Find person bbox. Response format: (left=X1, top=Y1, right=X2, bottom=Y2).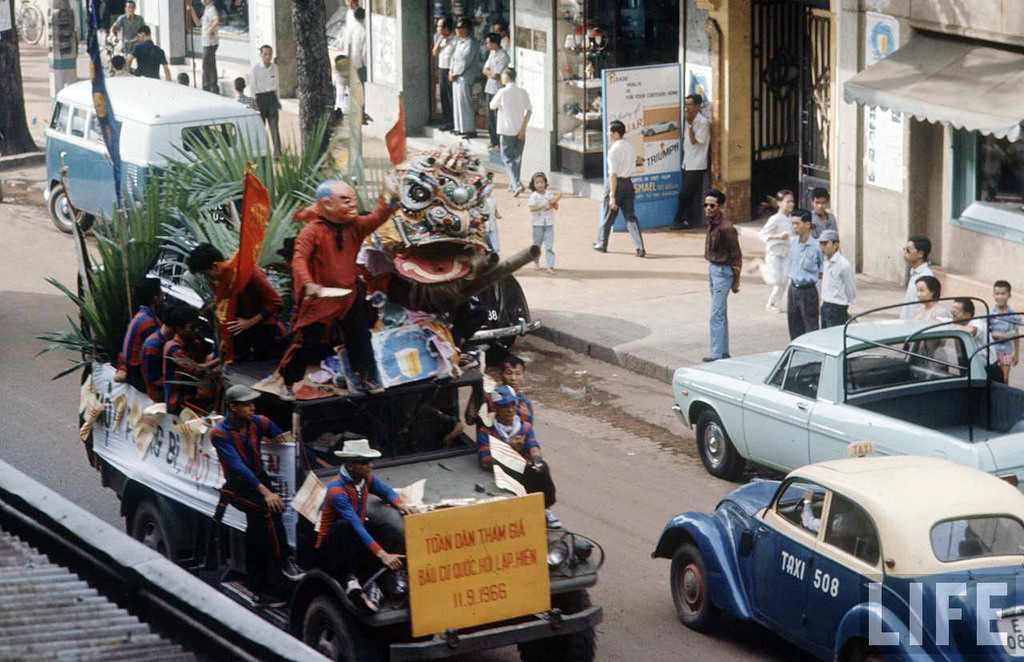
(left=110, top=293, right=156, bottom=376).
